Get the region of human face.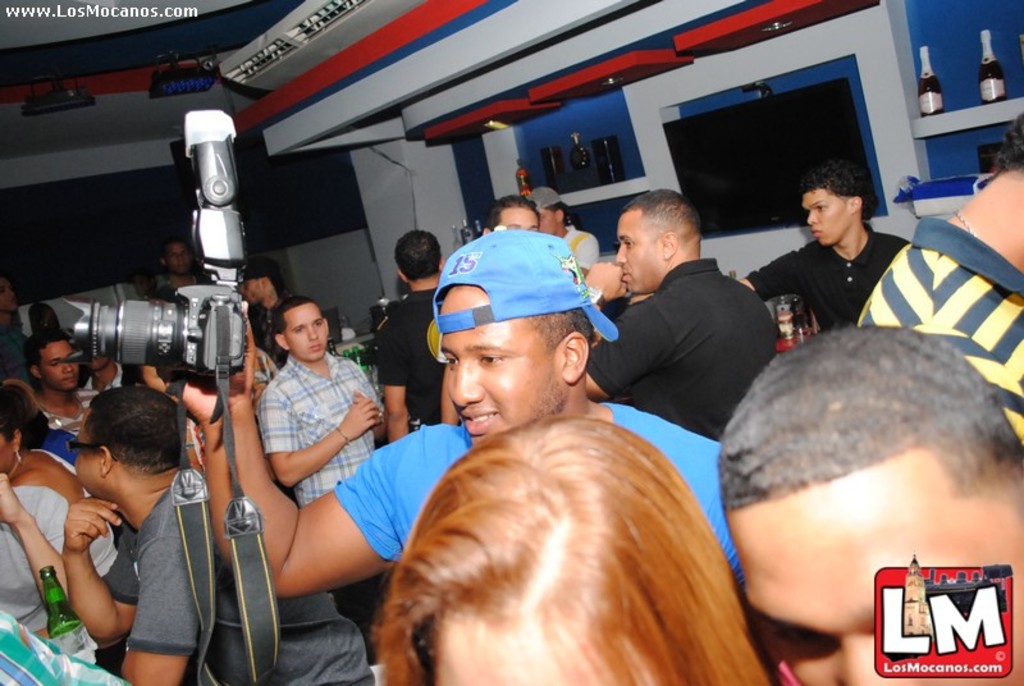
box(287, 305, 332, 361).
